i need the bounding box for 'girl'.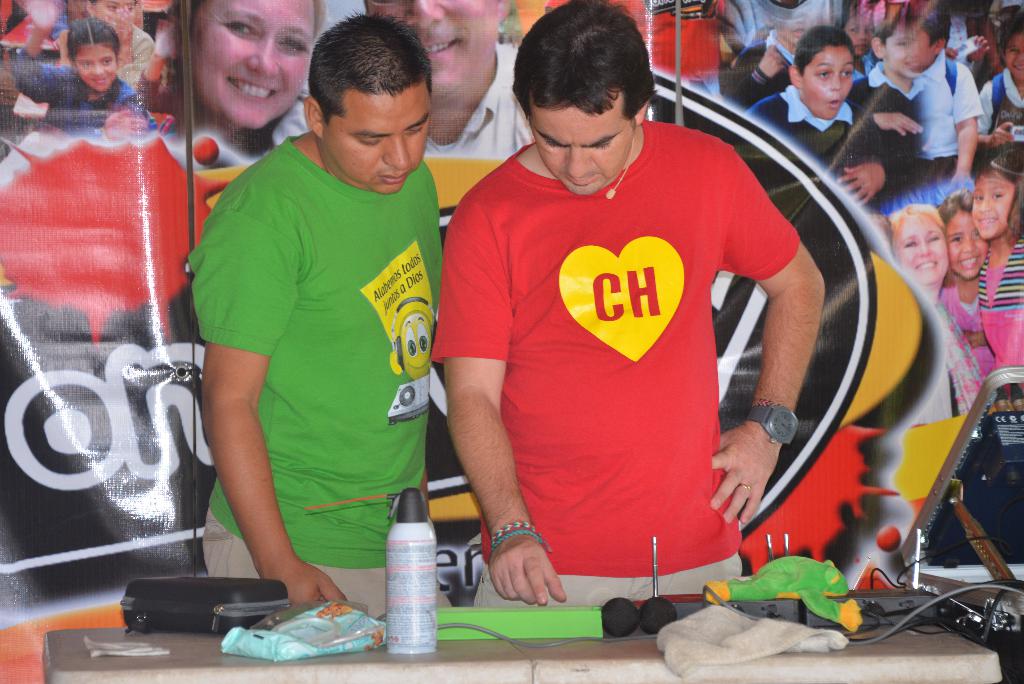
Here it is: l=977, t=10, r=1023, b=142.
